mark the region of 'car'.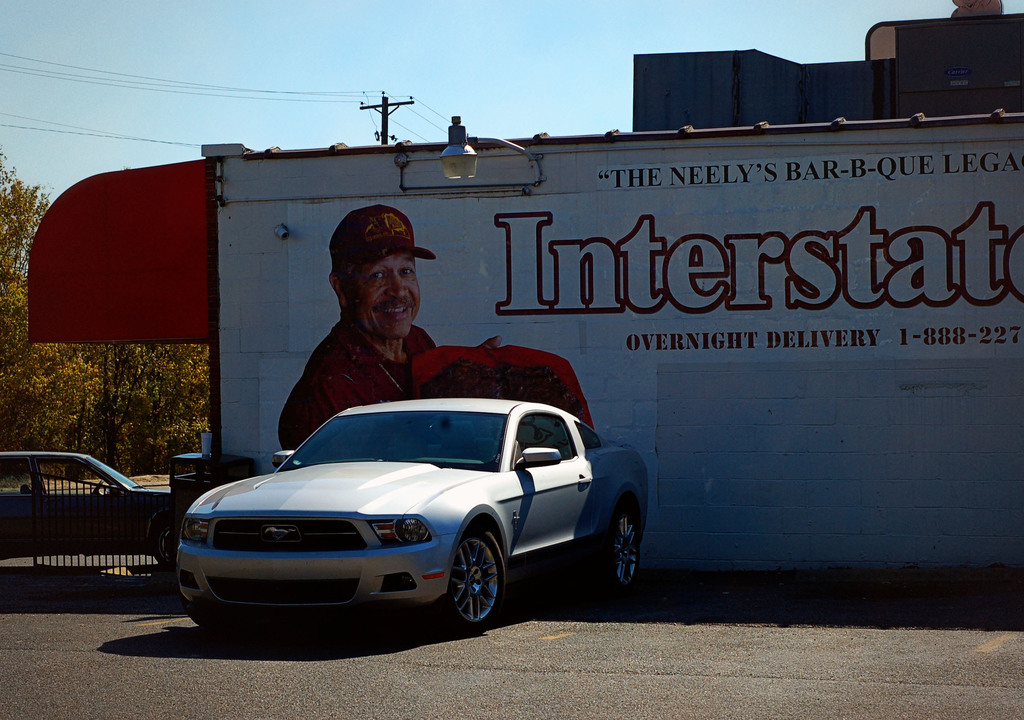
Region: pyautogui.locateOnScreen(0, 447, 168, 567).
